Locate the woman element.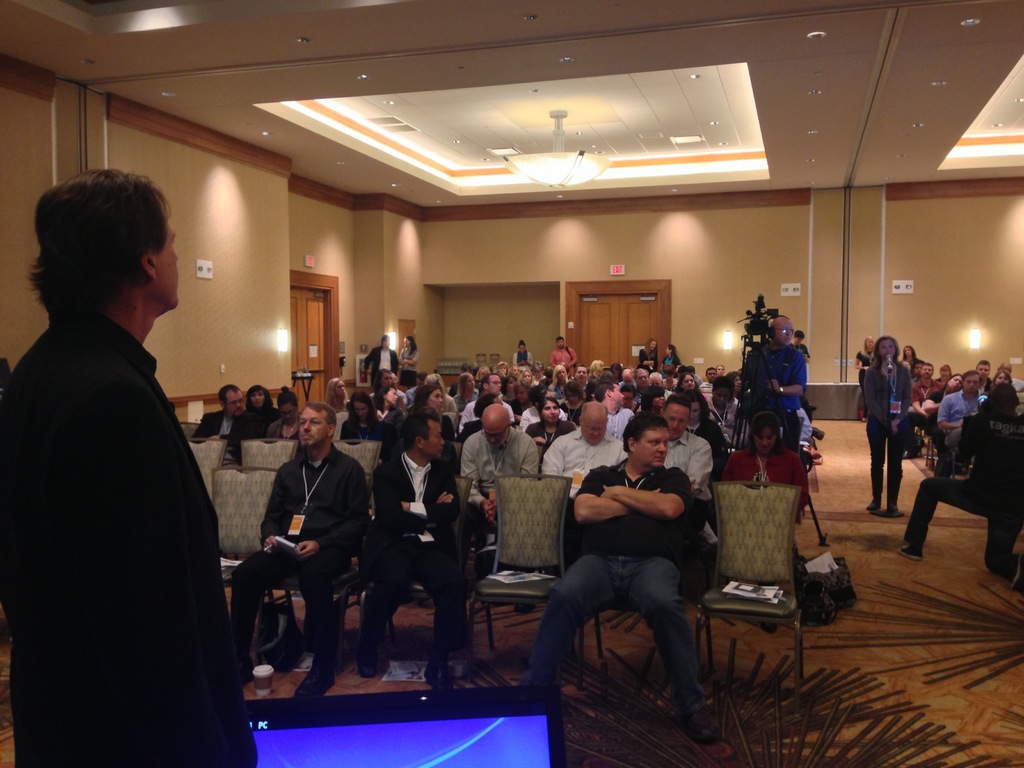
Element bbox: [x1=267, y1=385, x2=301, y2=438].
